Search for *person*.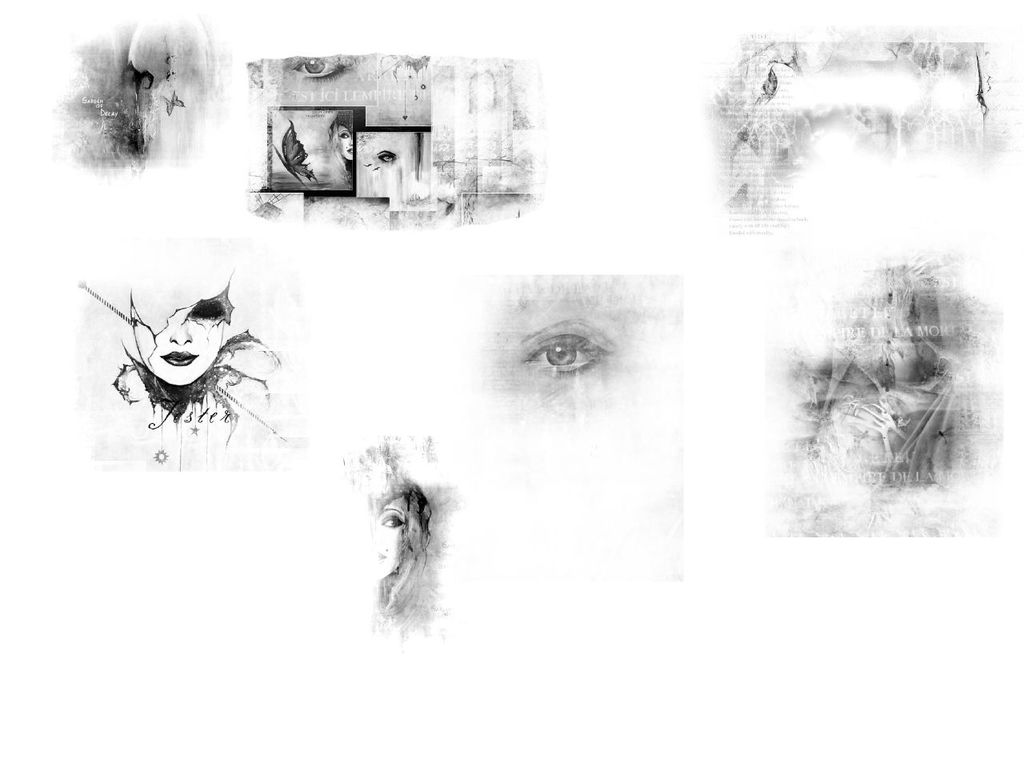
Found at <bbox>246, 50, 429, 197</bbox>.
